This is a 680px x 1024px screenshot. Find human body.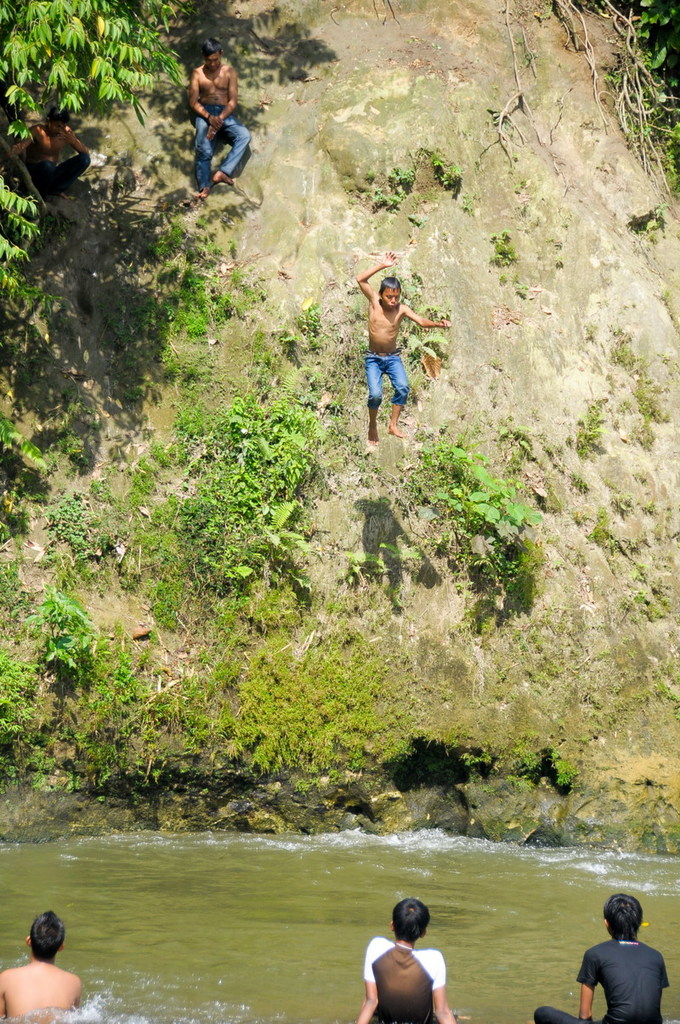
Bounding box: <bbox>351, 250, 437, 463</bbox>.
